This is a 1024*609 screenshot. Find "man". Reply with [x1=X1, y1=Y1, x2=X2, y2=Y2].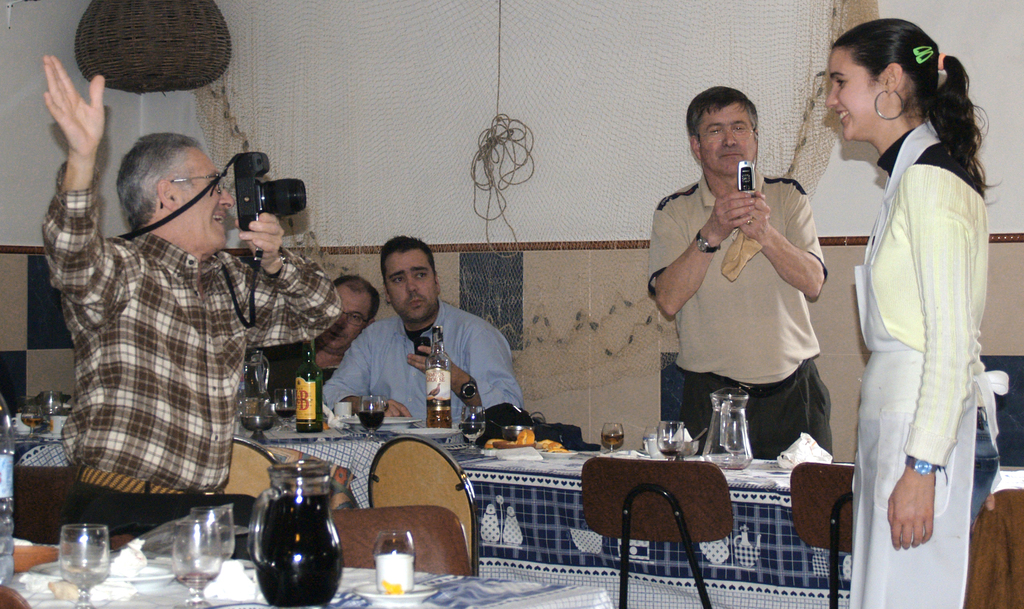
[x1=252, y1=270, x2=382, y2=407].
